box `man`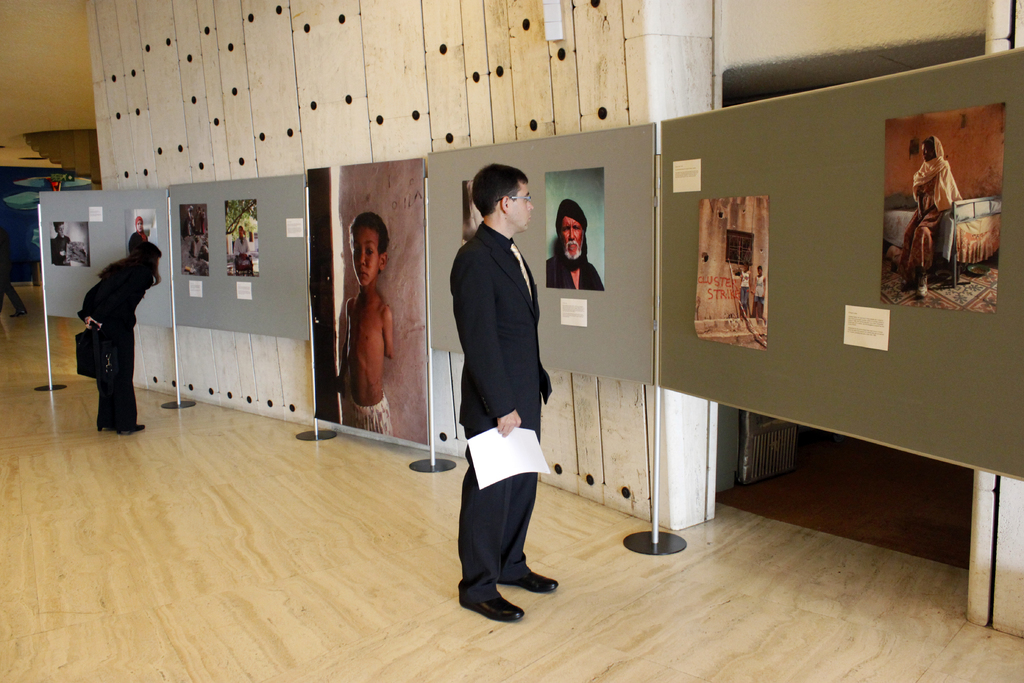
(x1=234, y1=228, x2=250, y2=276)
